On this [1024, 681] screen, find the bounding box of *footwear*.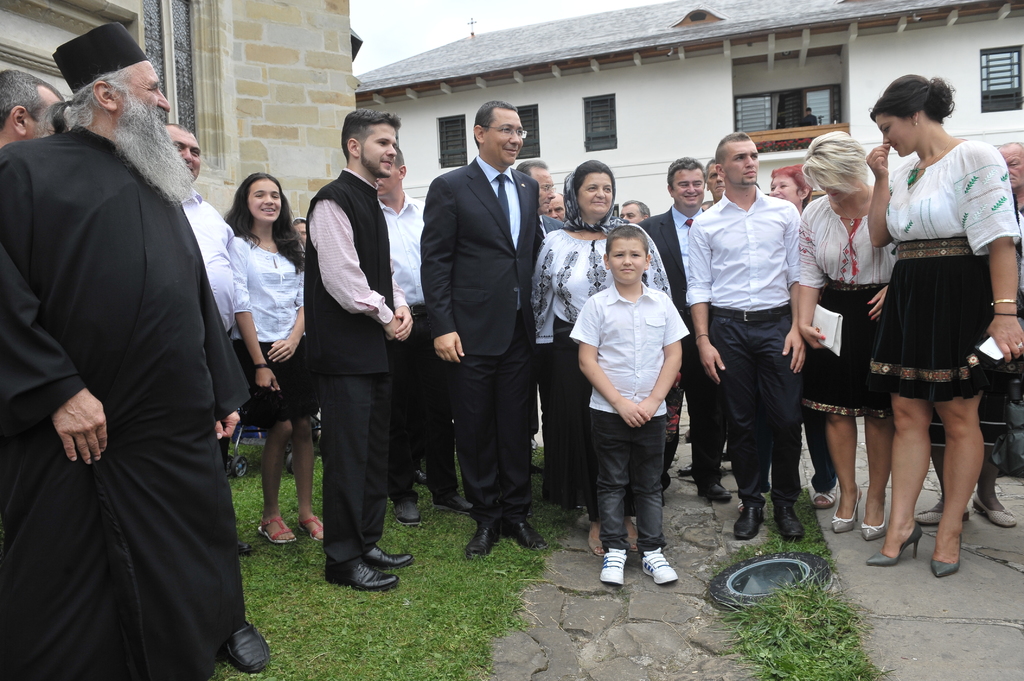
Bounding box: 860 508 886 540.
